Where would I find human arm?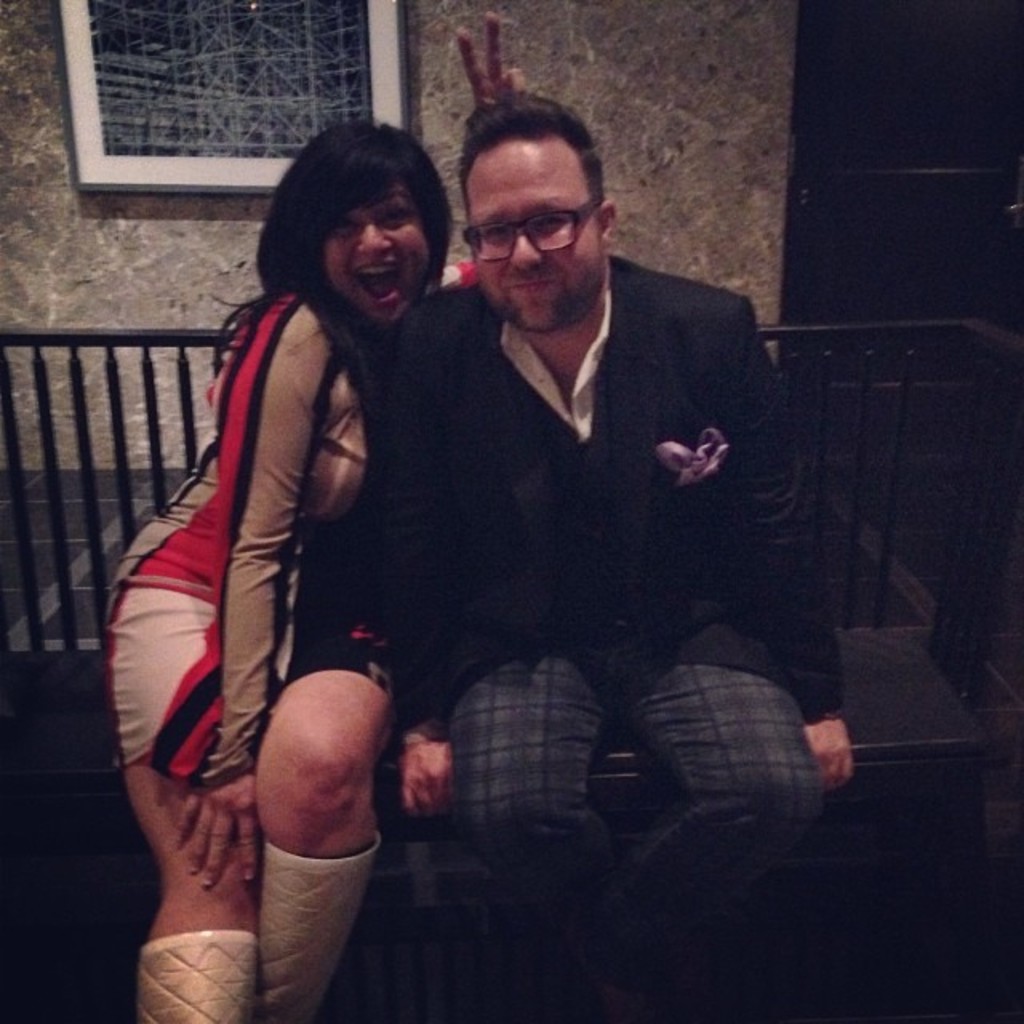
At (left=386, top=298, right=469, bottom=830).
